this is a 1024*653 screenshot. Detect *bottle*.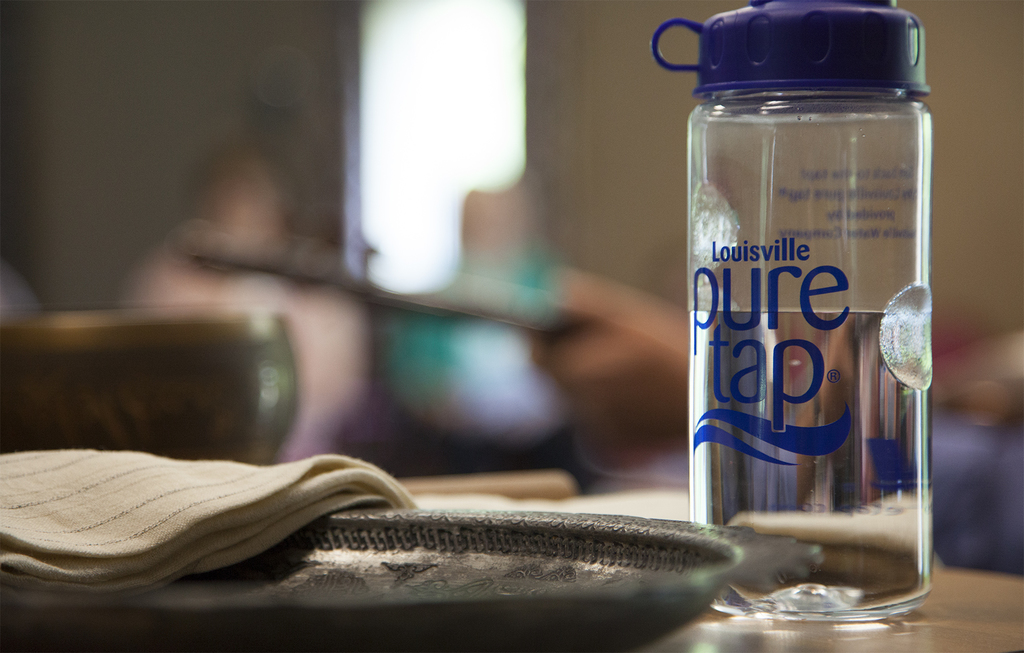
{"left": 646, "top": 0, "right": 944, "bottom": 624}.
